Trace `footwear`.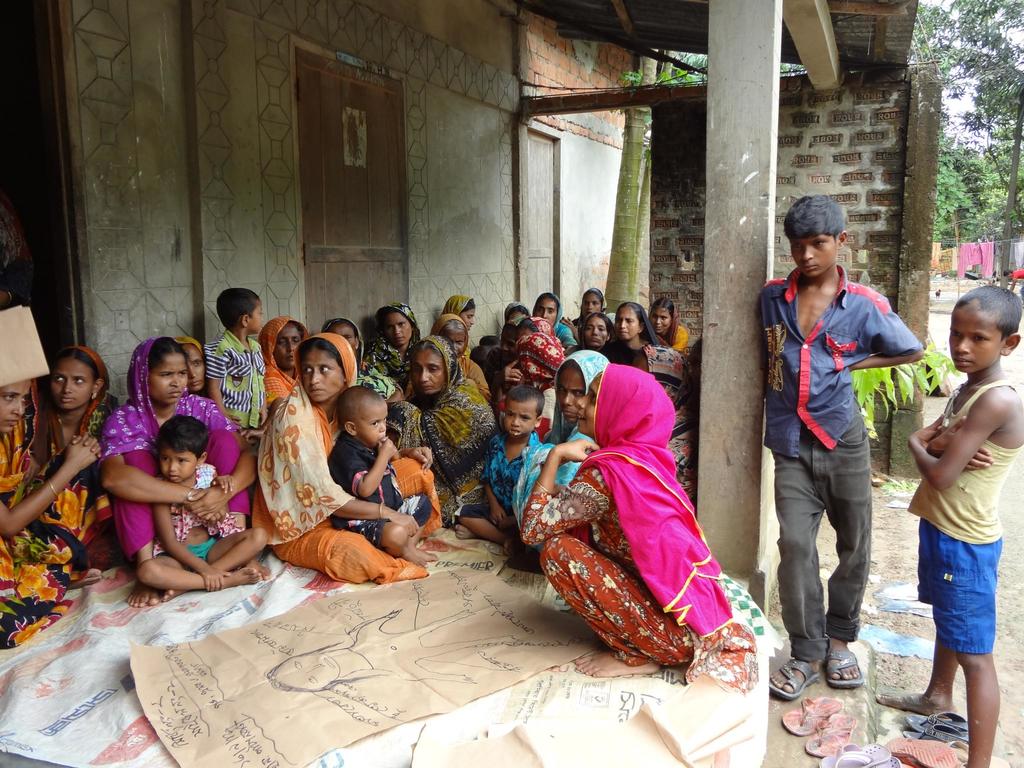
Traced to bbox=[781, 693, 860, 755].
